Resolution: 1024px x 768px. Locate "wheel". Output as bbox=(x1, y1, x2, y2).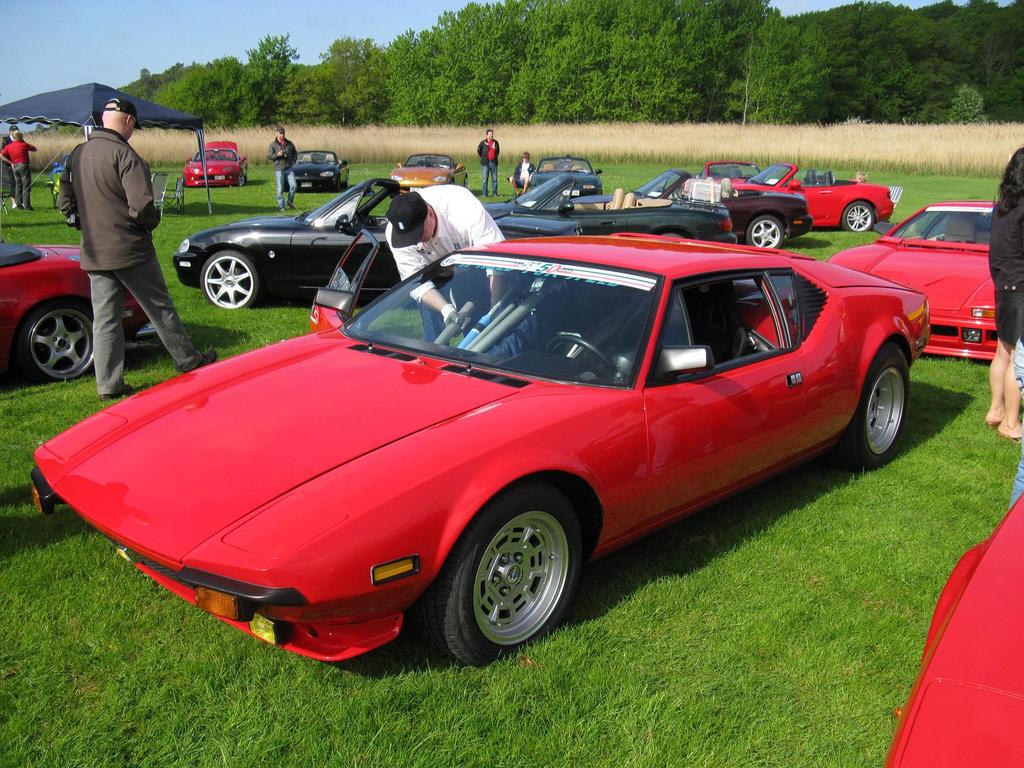
bbox=(664, 230, 684, 236).
